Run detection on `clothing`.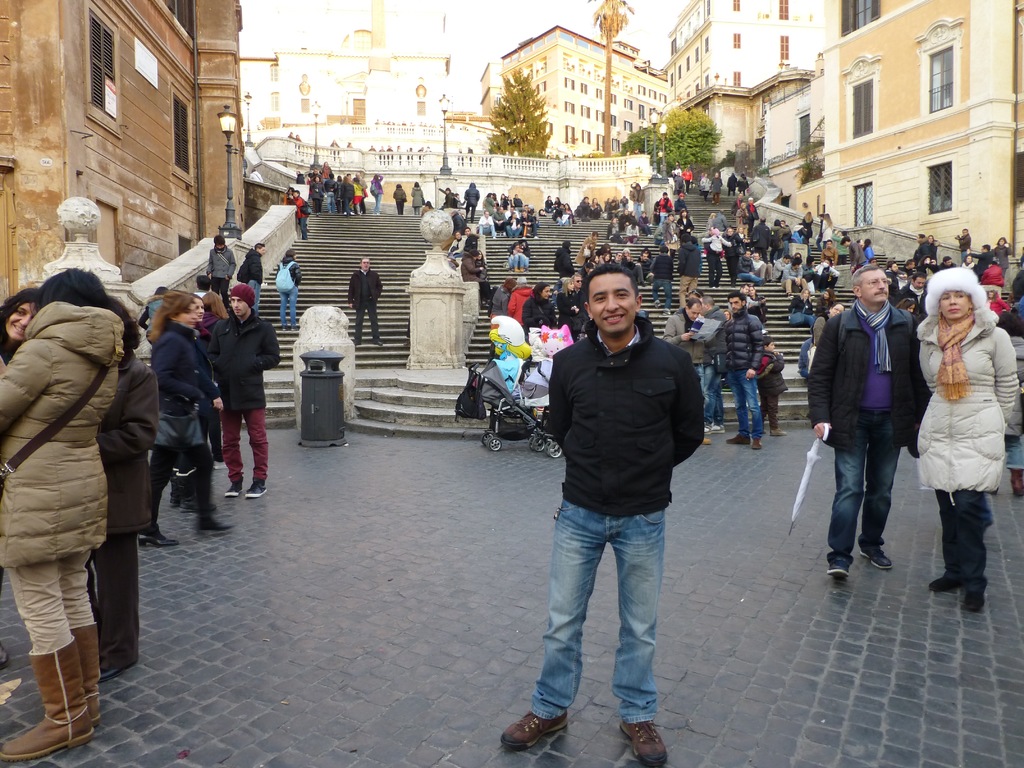
Result: detection(525, 297, 552, 335).
